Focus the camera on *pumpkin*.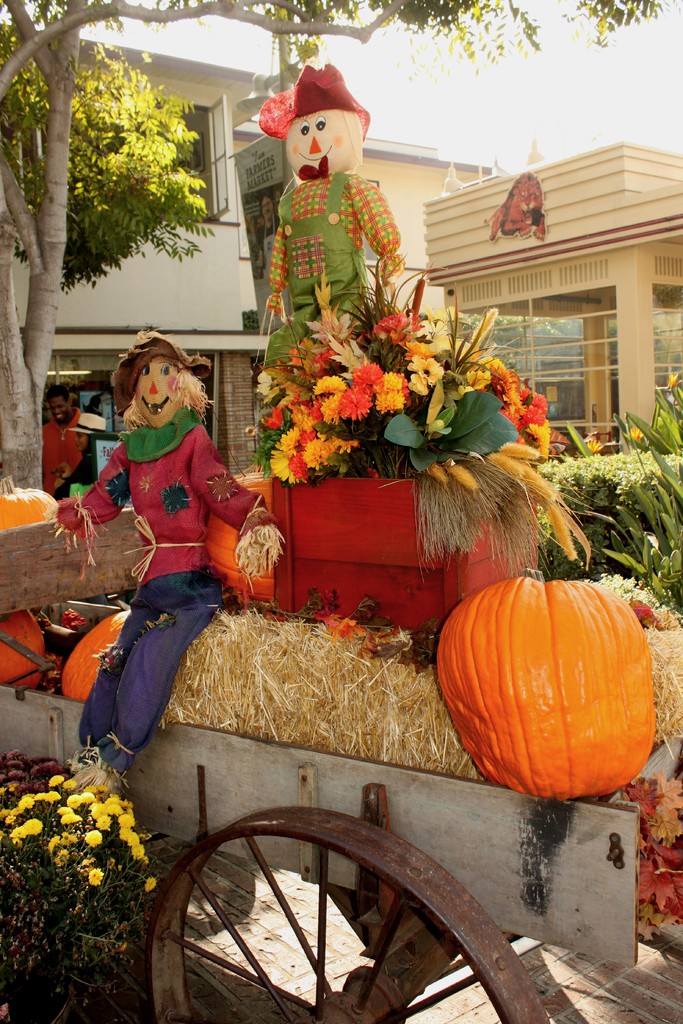
Focus region: l=0, t=611, r=50, b=695.
